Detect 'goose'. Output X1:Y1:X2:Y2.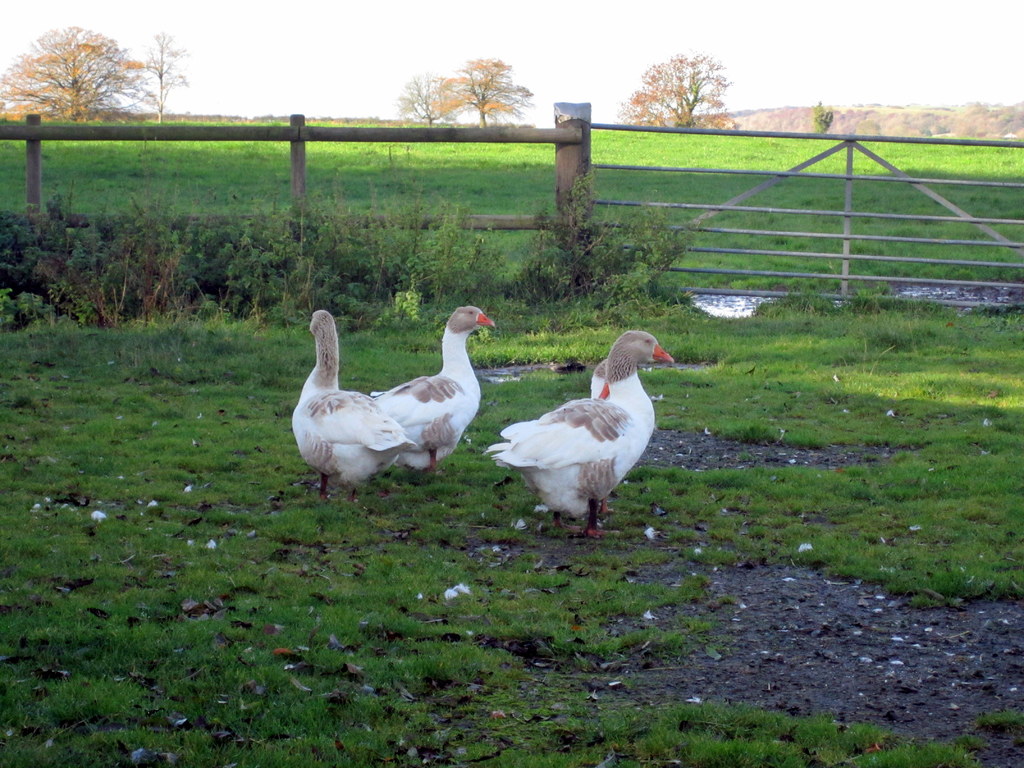
477:326:663:537.
